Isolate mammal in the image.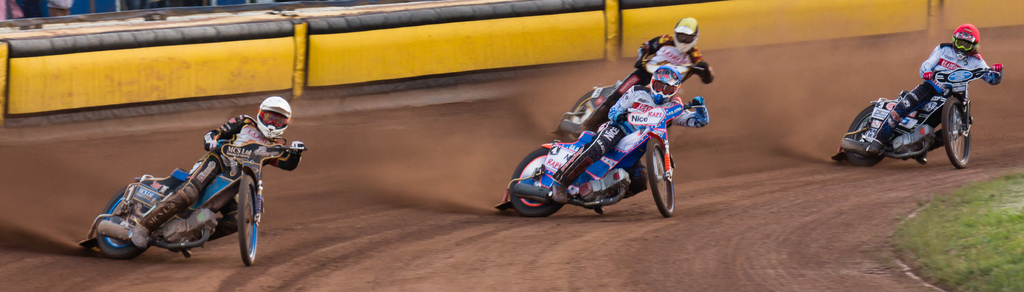
Isolated region: x1=46 y1=0 x2=71 y2=17.
